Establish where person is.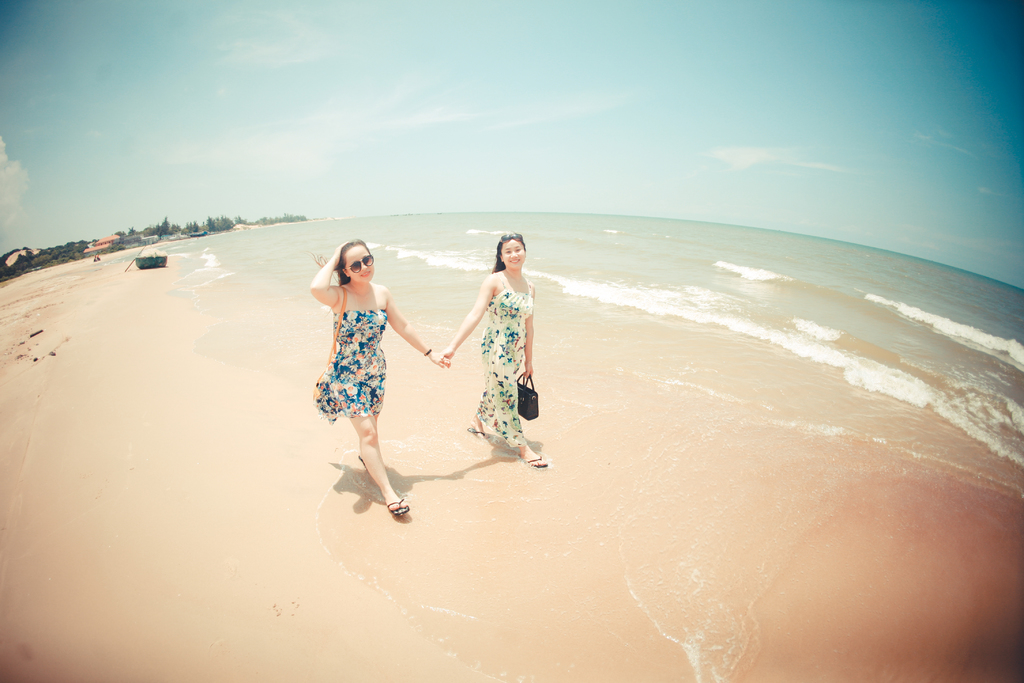
Established at <box>307,237,454,522</box>.
